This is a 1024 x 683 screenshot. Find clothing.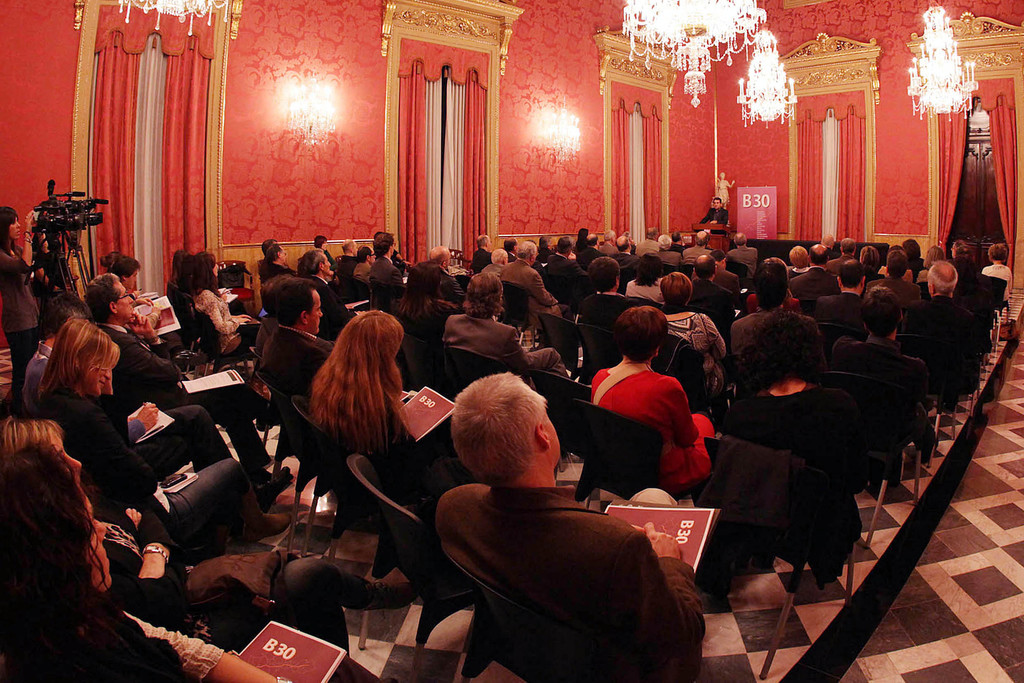
Bounding box: region(335, 402, 438, 501).
